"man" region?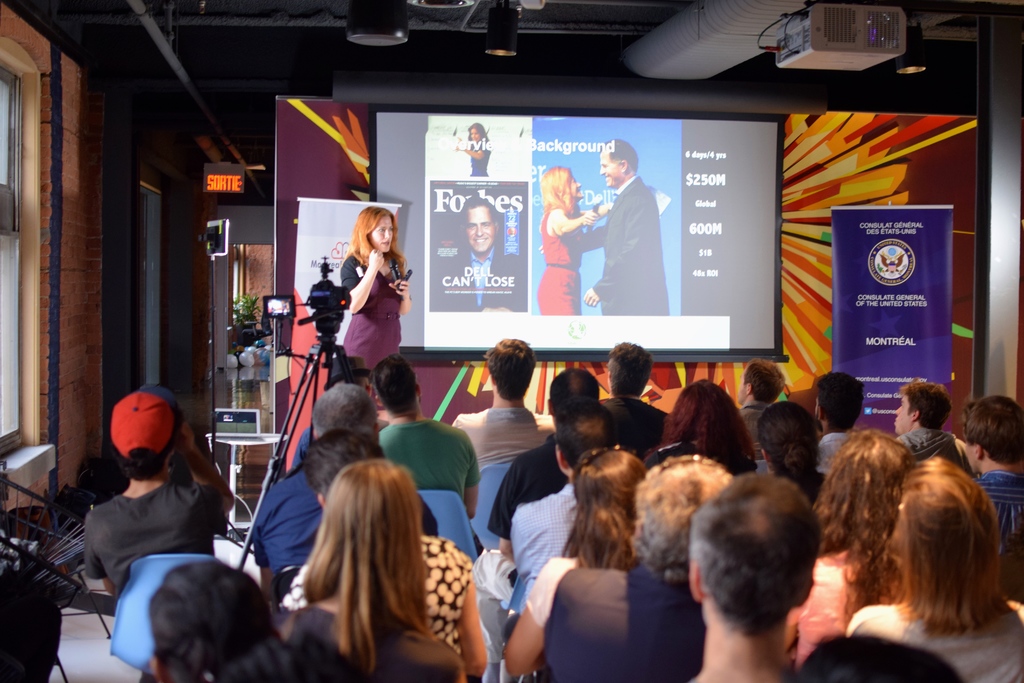
<box>425,190,529,315</box>
